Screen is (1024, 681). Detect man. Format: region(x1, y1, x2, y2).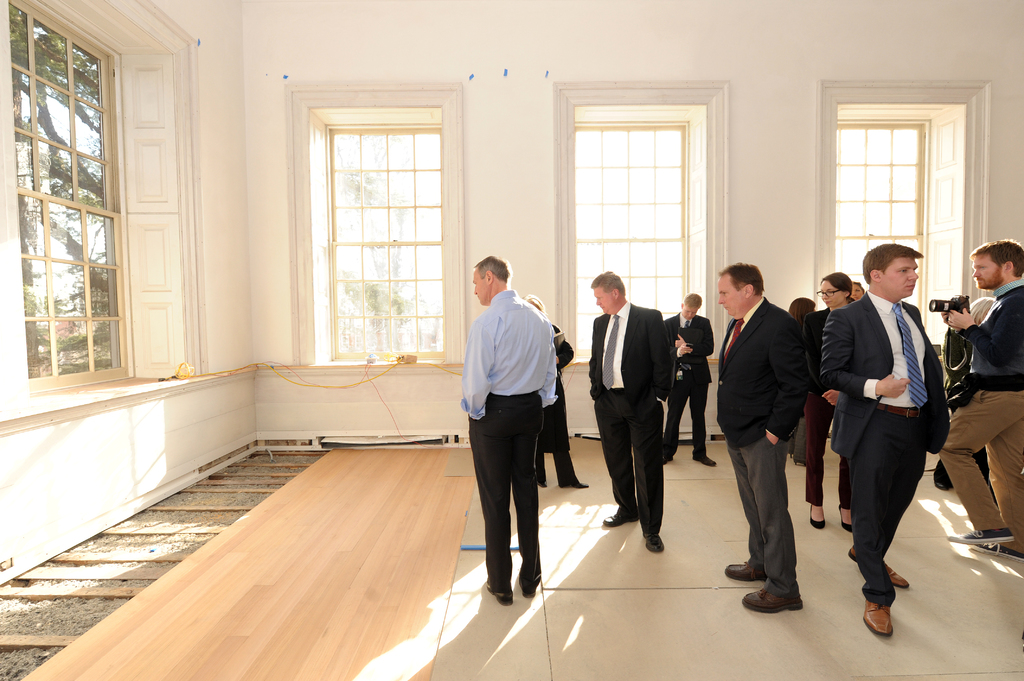
region(833, 255, 952, 633).
